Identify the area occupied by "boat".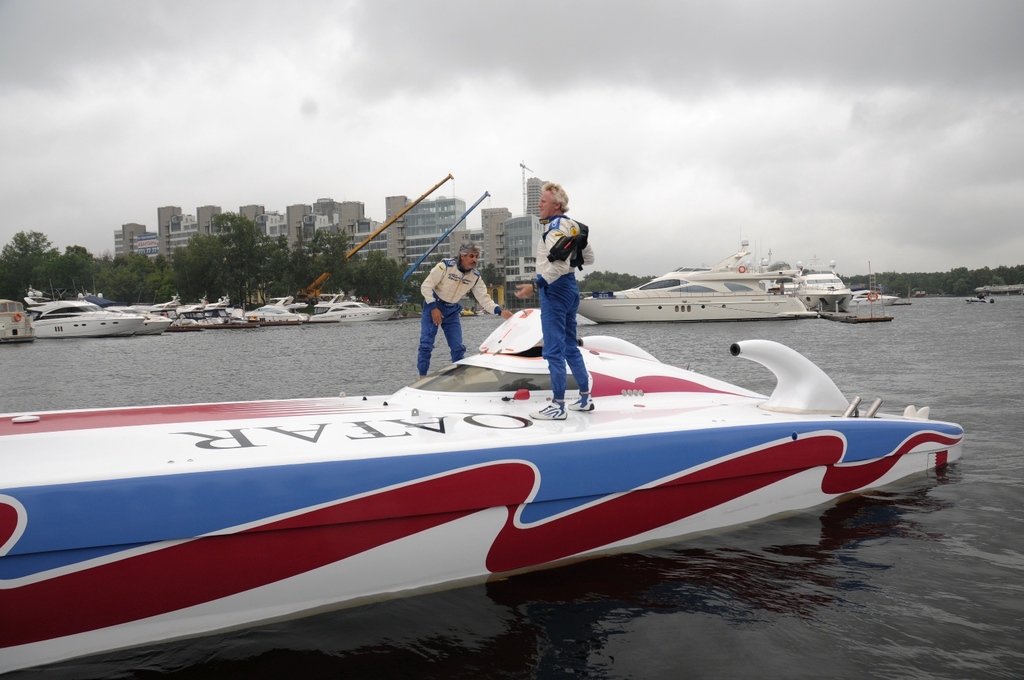
Area: [x1=583, y1=248, x2=821, y2=331].
